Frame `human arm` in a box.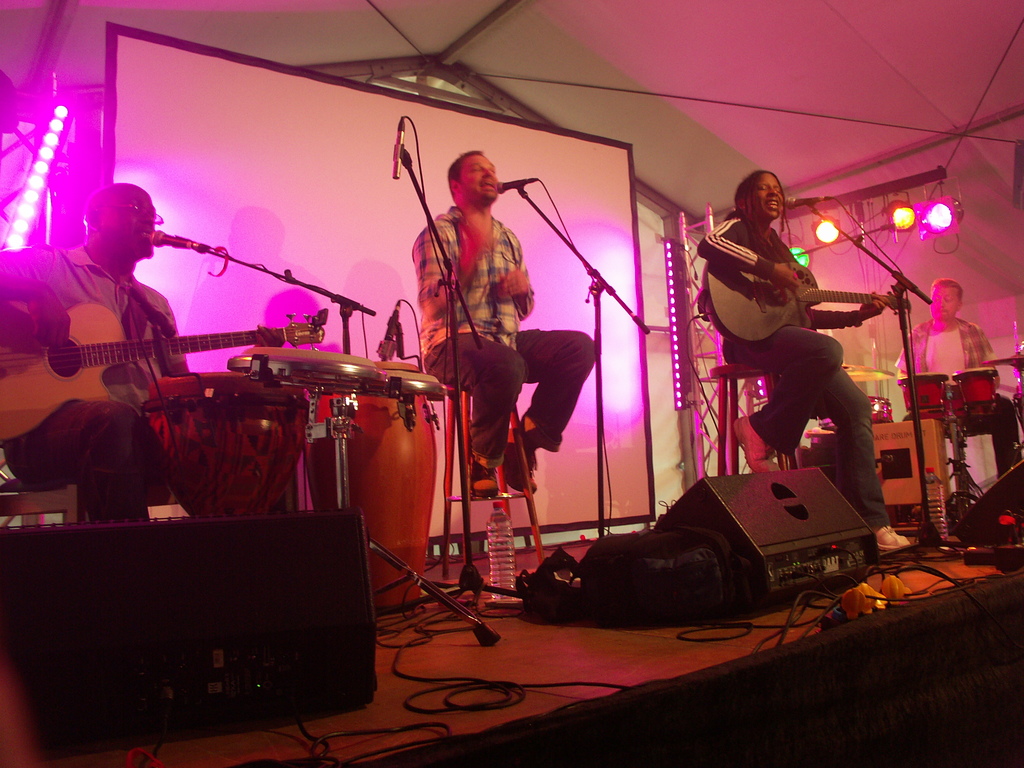
[495, 237, 532, 320].
